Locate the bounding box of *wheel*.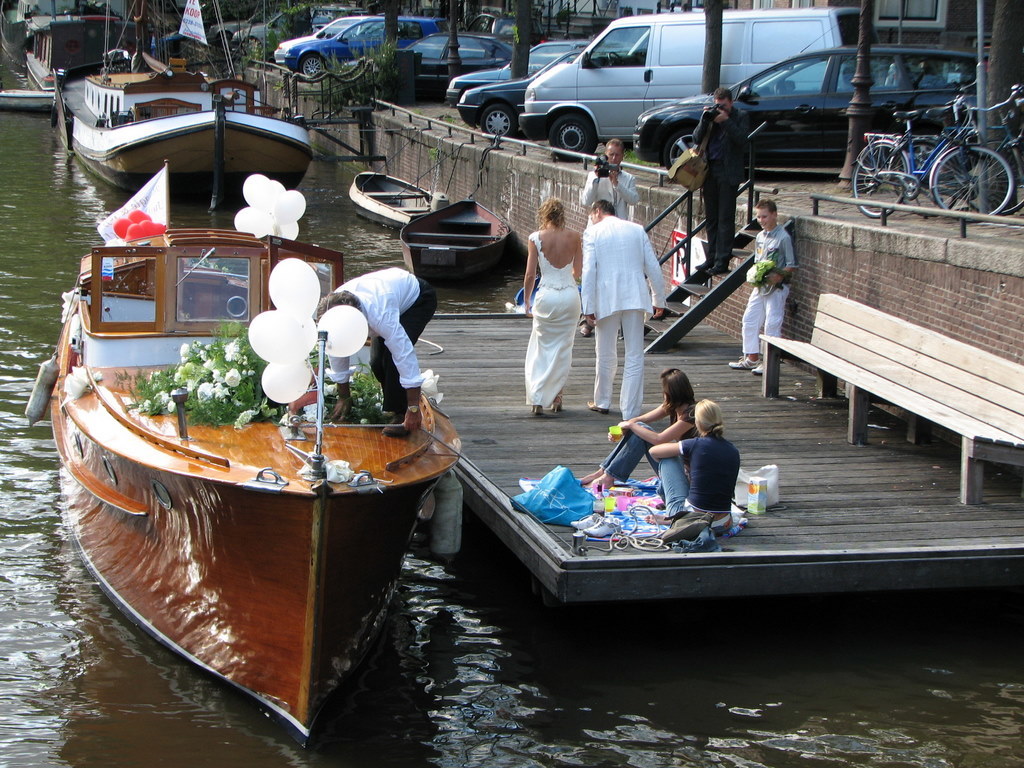
Bounding box: pyautogui.locateOnScreen(848, 140, 911, 219).
